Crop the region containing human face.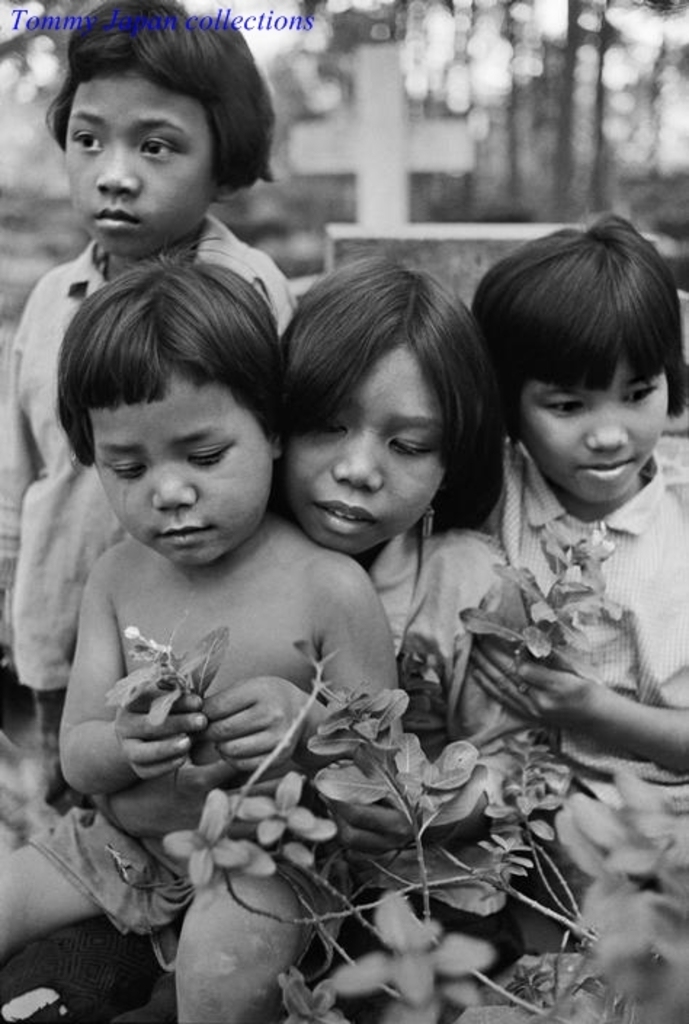
Crop region: bbox=[86, 339, 273, 564].
